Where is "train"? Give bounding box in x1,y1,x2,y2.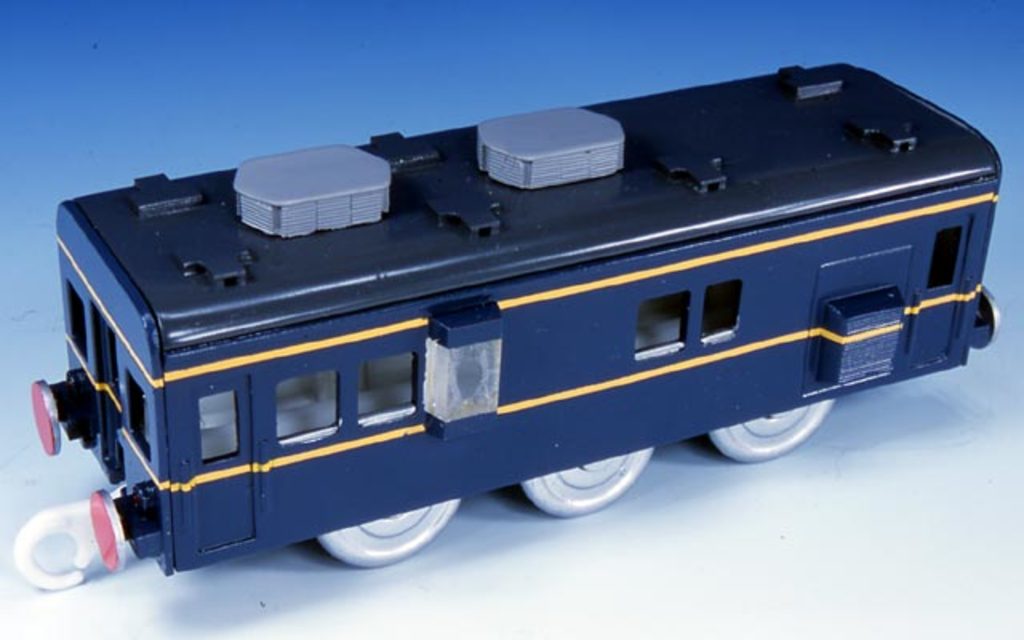
13,64,1000,589.
